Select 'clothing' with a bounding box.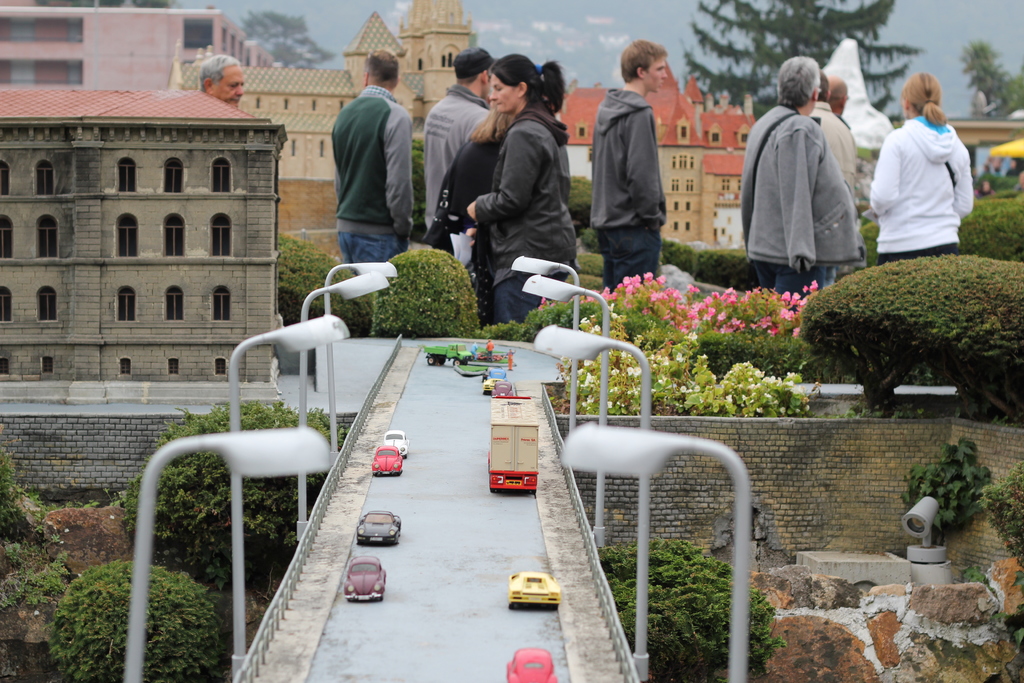
Rect(429, 115, 504, 254).
